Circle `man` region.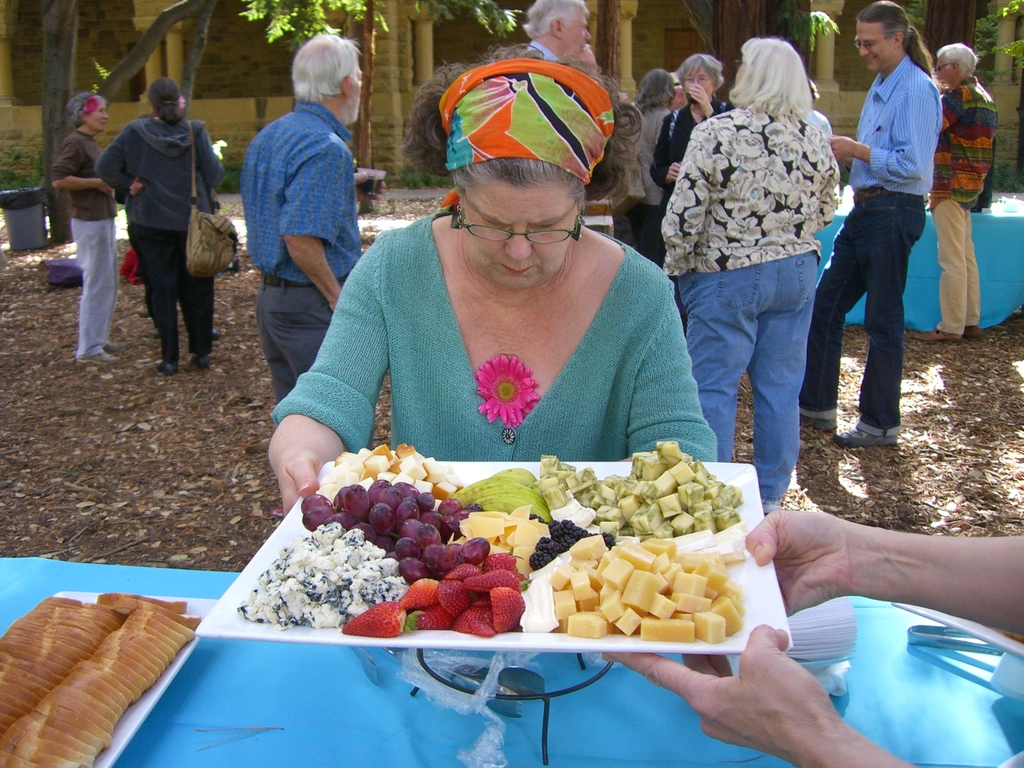
Region: region(929, 35, 1006, 348).
